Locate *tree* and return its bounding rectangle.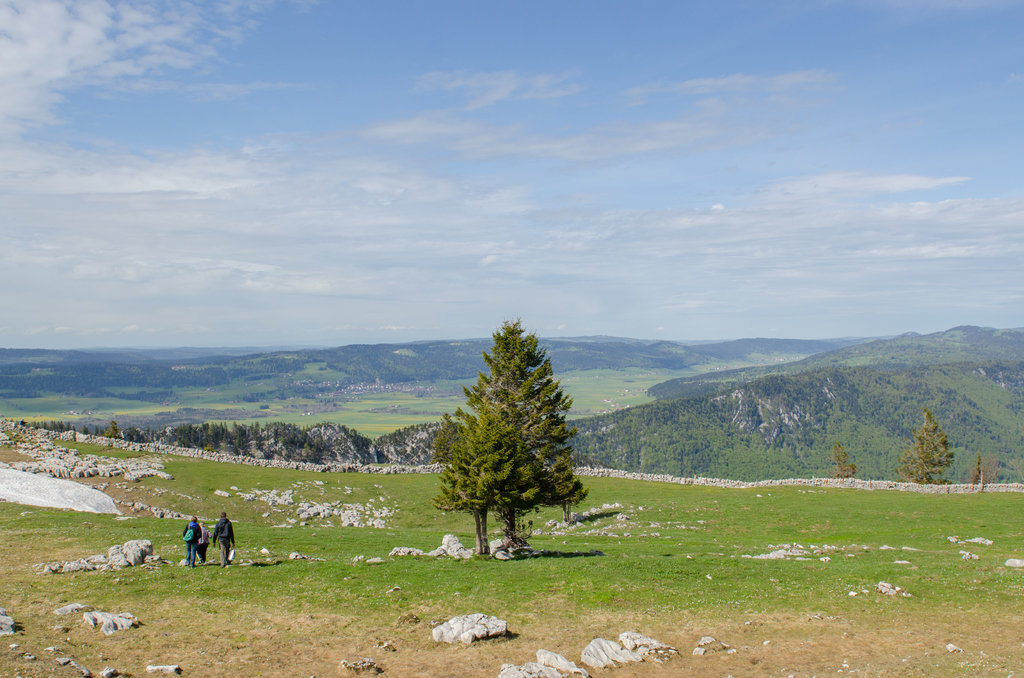
Rect(962, 454, 983, 481).
